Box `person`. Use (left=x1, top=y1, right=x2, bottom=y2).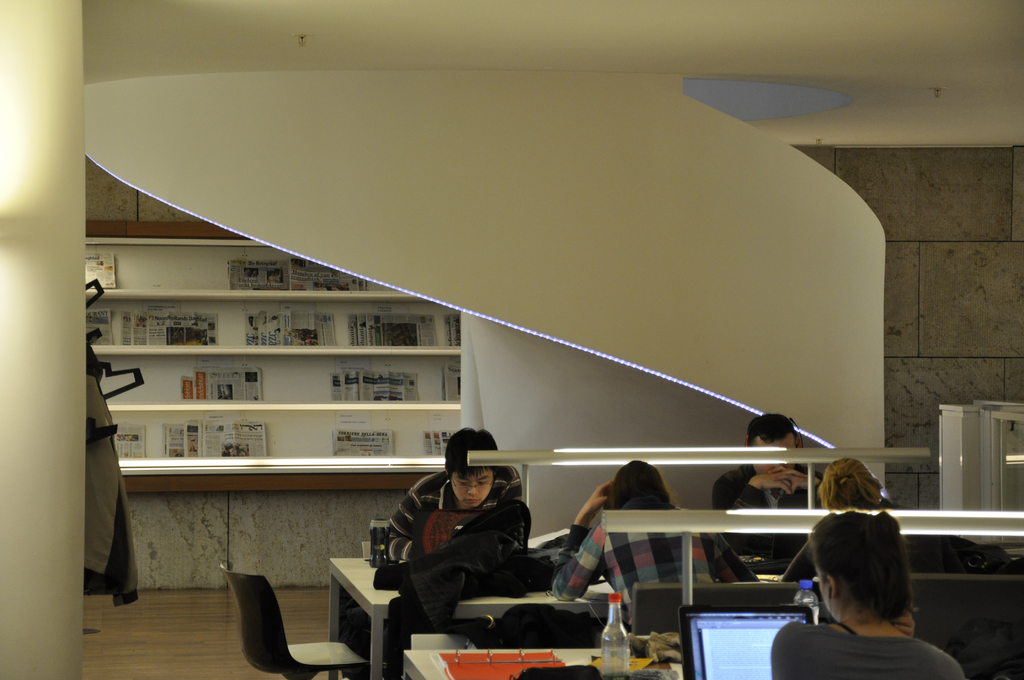
(left=708, top=414, right=828, bottom=570).
